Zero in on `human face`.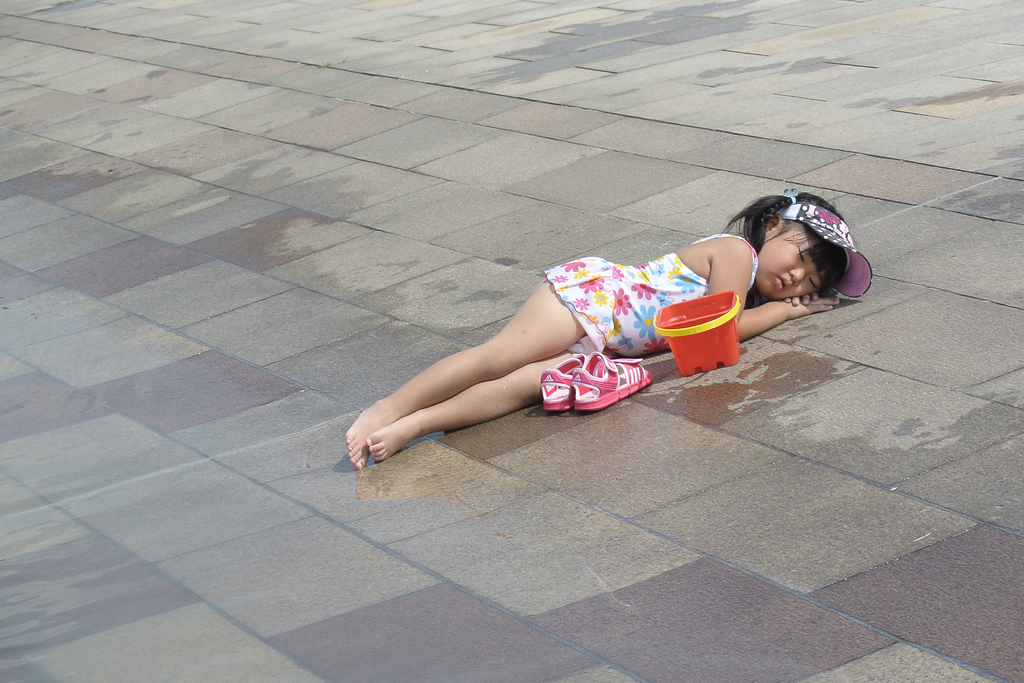
Zeroed in: BBox(748, 224, 822, 295).
